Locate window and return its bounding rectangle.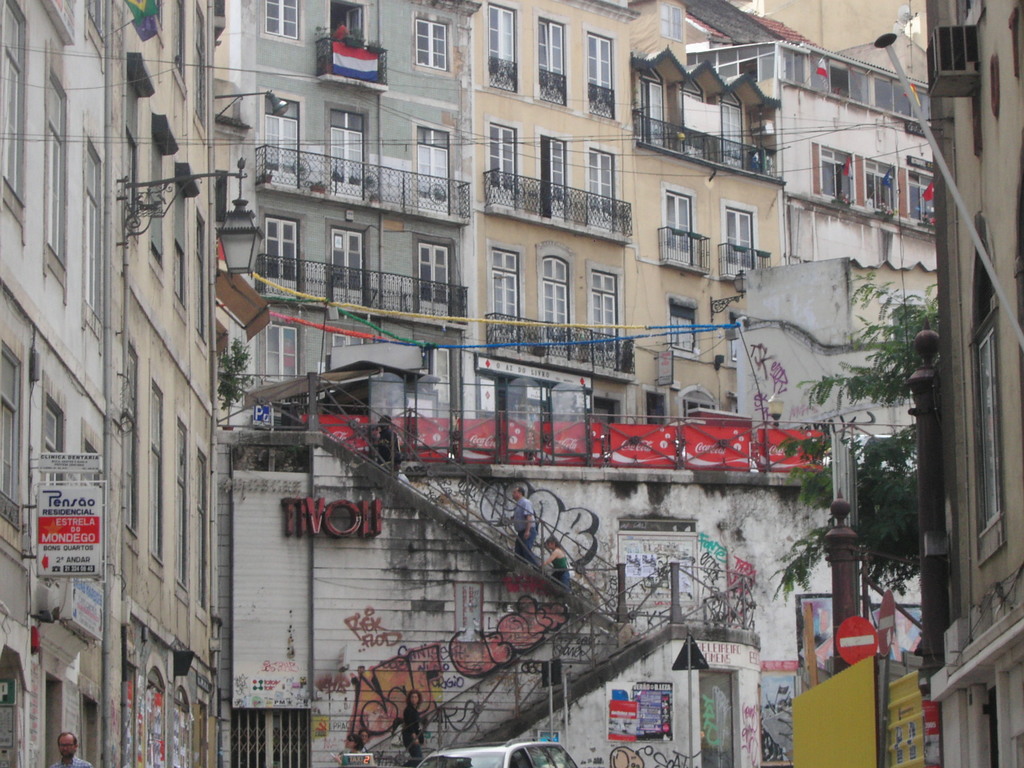
<box>540,134,567,220</box>.
